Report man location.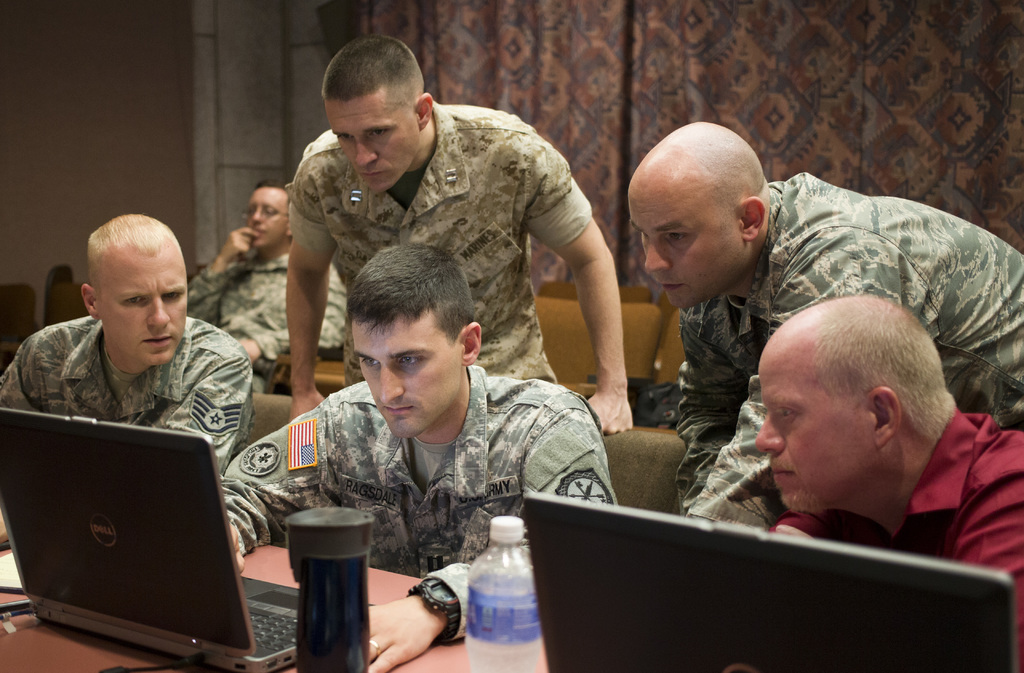
Report: {"left": 0, "top": 210, "right": 258, "bottom": 556}.
